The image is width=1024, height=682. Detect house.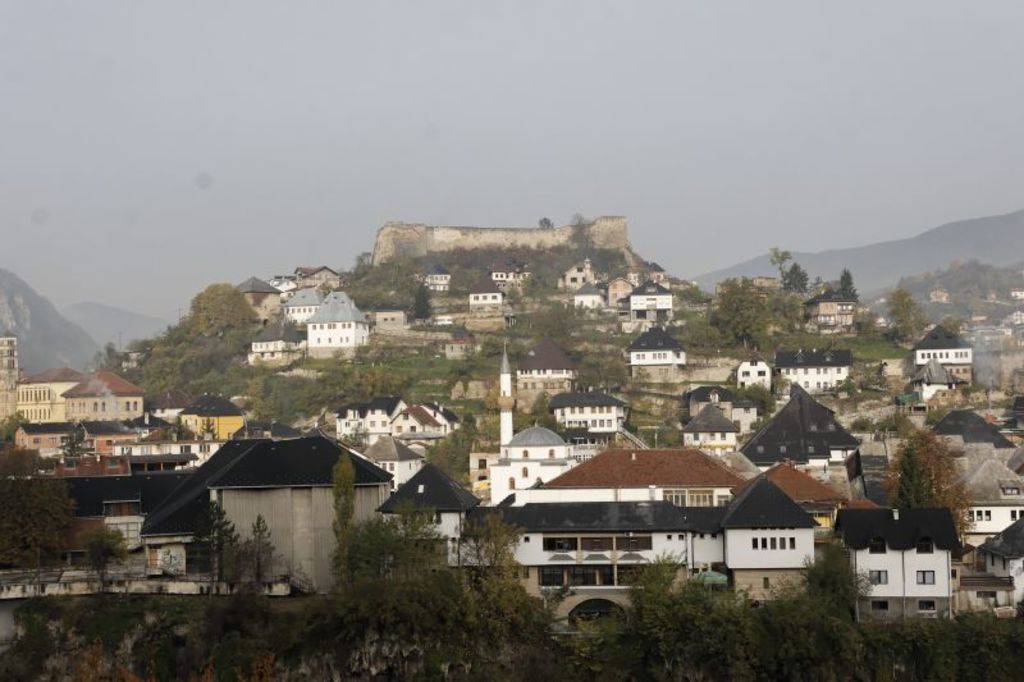
Detection: region(544, 252, 611, 285).
